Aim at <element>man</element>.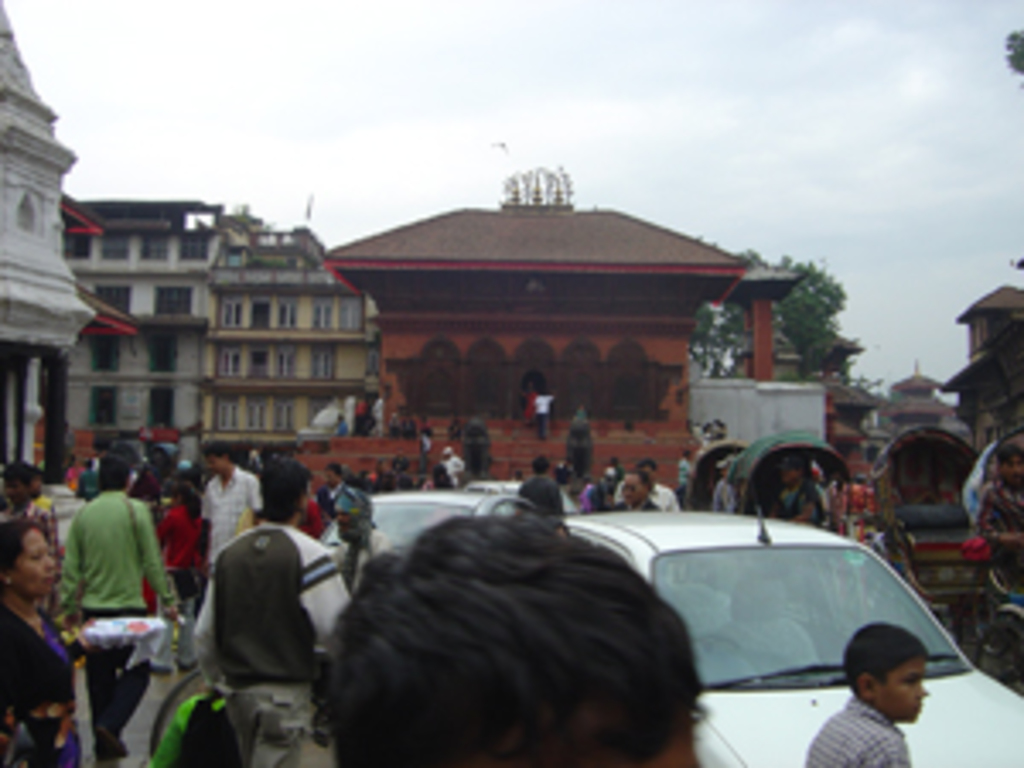
Aimed at [left=48, top=457, right=171, bottom=765].
